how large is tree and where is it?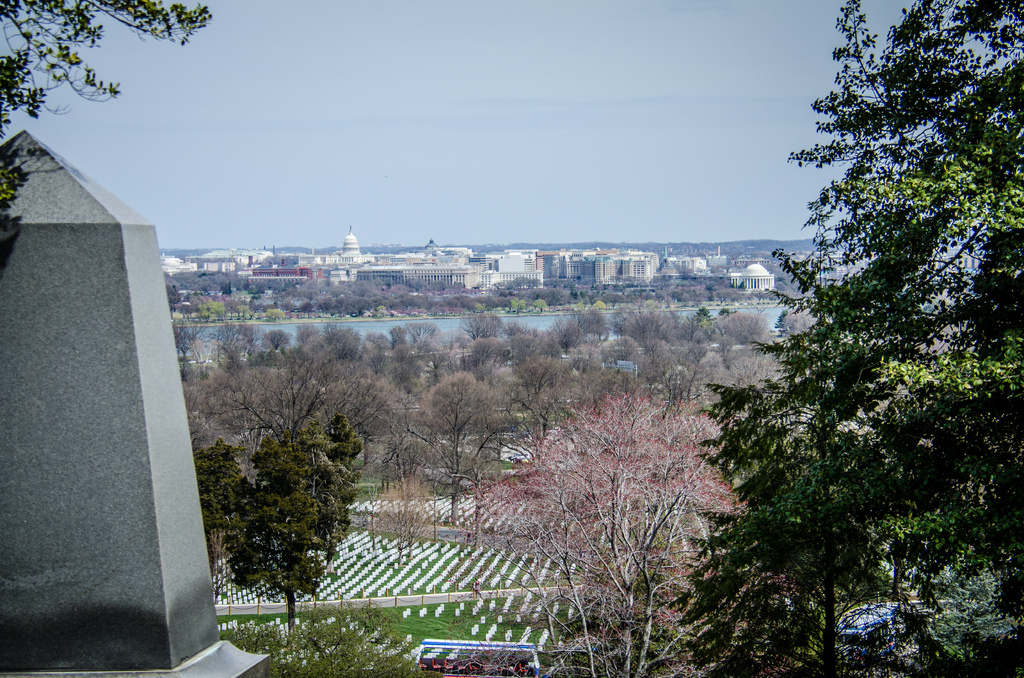
Bounding box: 698, 0, 1023, 677.
